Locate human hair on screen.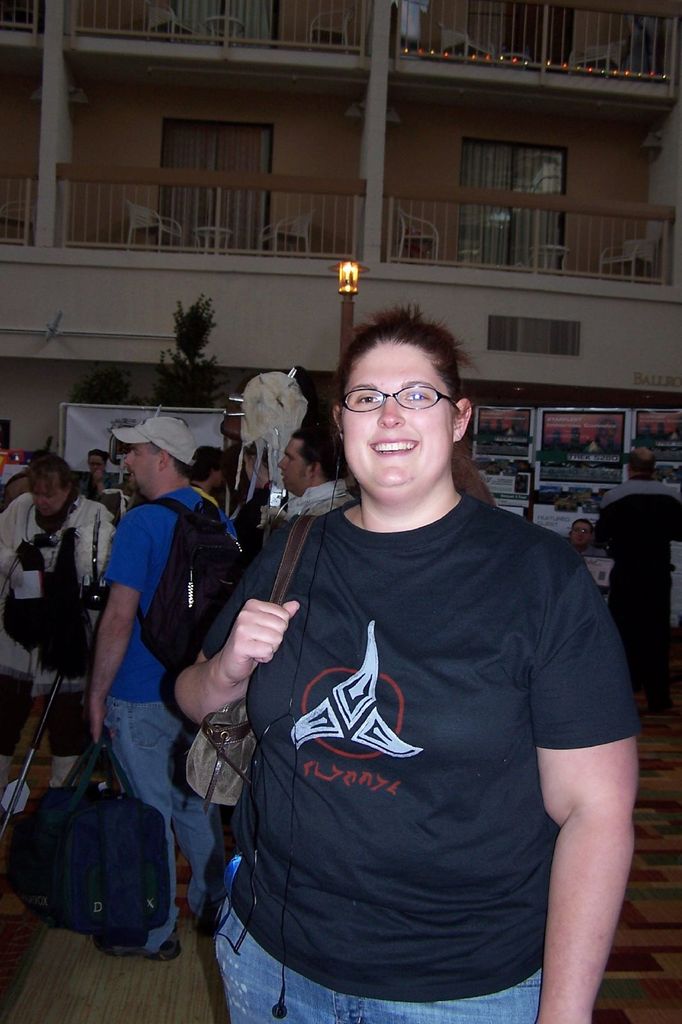
On screen at crop(627, 448, 655, 474).
